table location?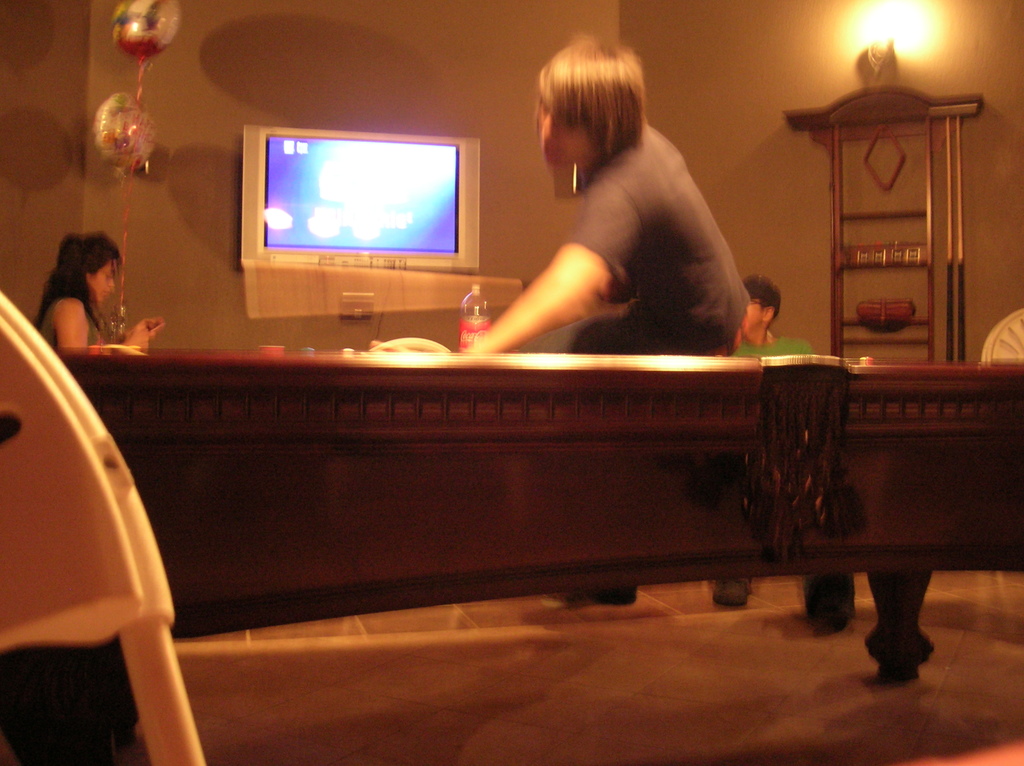
left=6, top=323, right=1023, bottom=765
